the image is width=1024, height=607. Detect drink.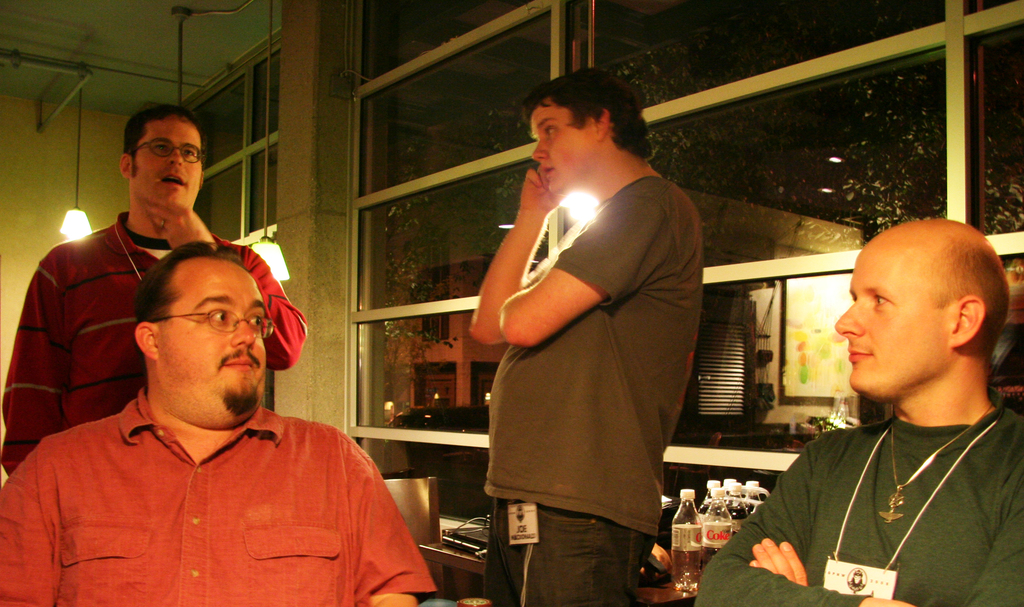
Detection: {"x1": 668, "y1": 489, "x2": 700, "y2": 594}.
